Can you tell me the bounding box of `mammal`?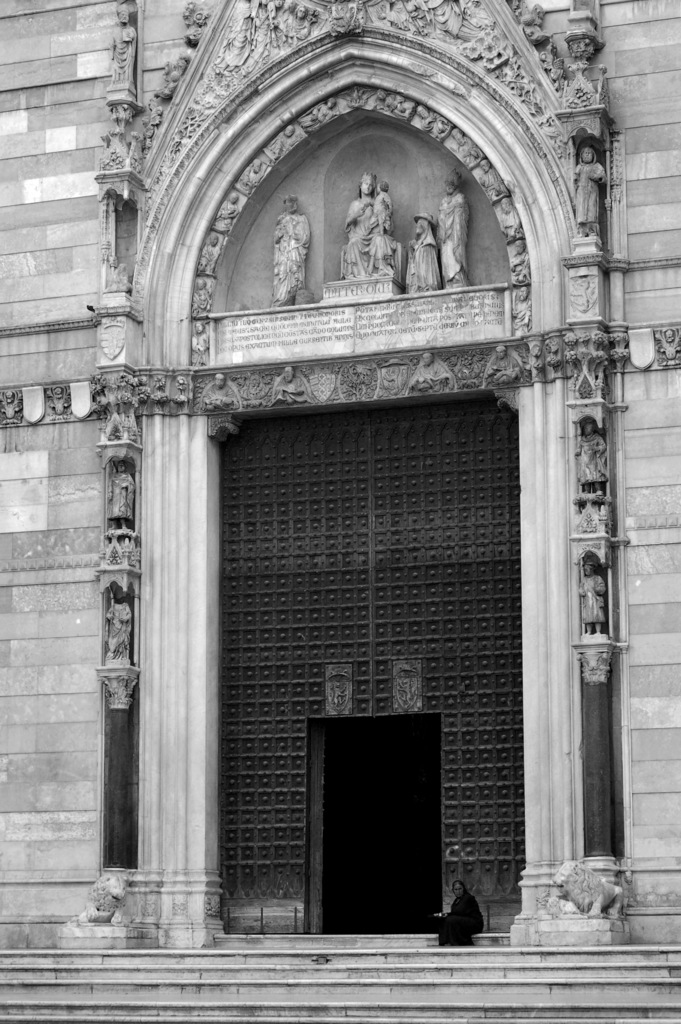
bbox=(433, 879, 486, 945).
